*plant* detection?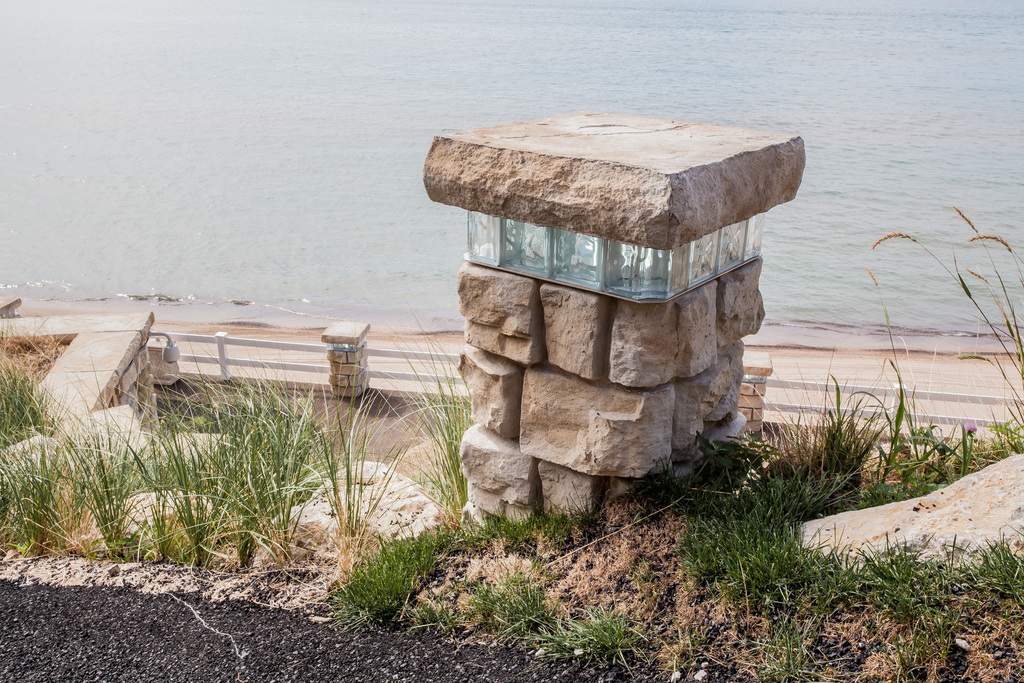
475:504:541:552
